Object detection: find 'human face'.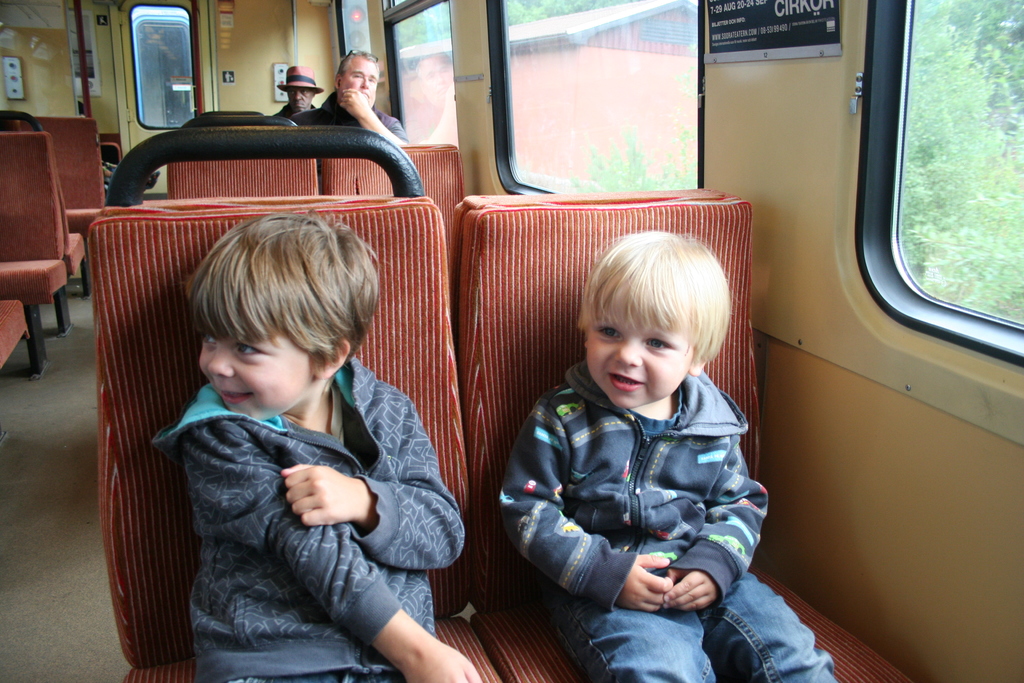
(198, 331, 317, 424).
